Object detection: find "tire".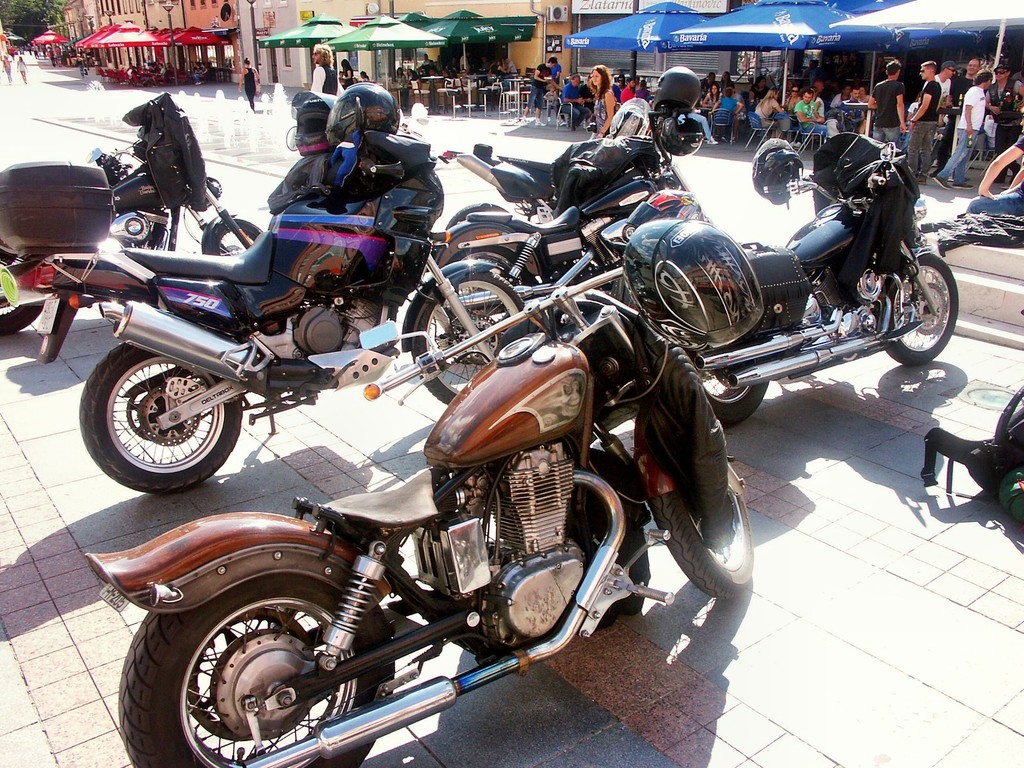
429:246:525:317.
